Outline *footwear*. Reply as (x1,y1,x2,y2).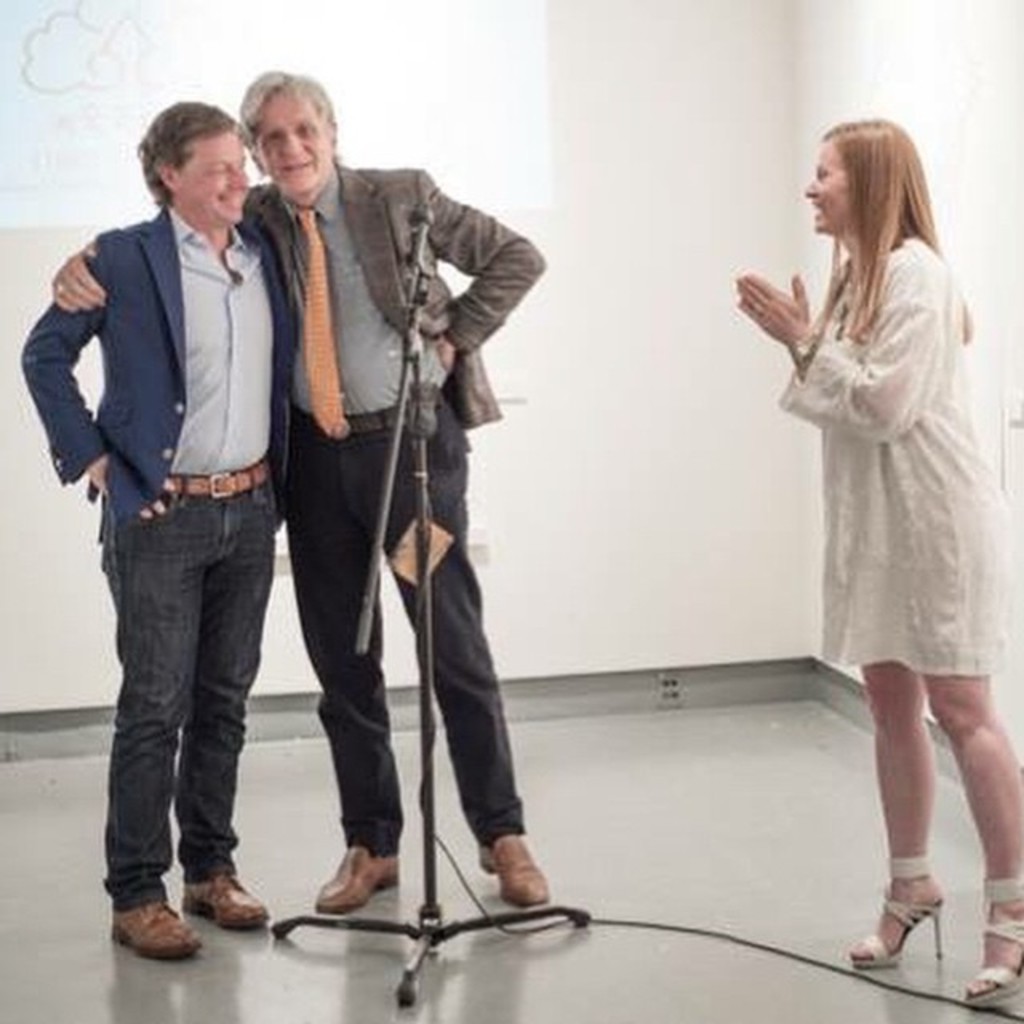
(845,850,942,970).
